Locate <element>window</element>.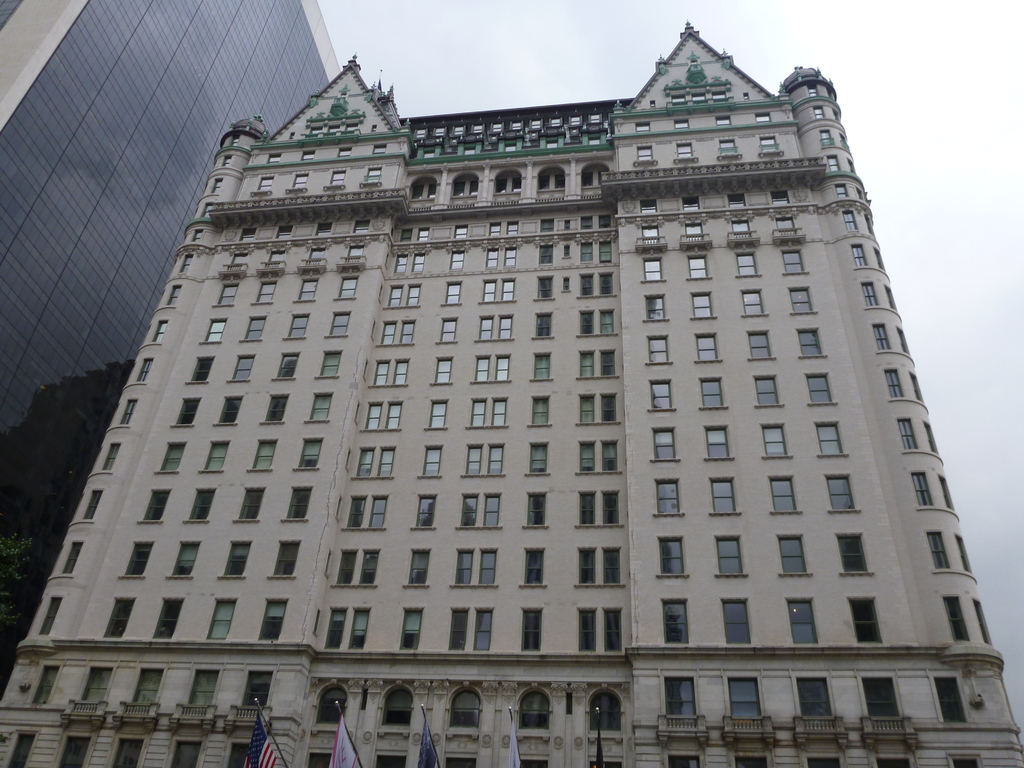
Bounding box: {"left": 417, "top": 445, "right": 445, "bottom": 480}.
